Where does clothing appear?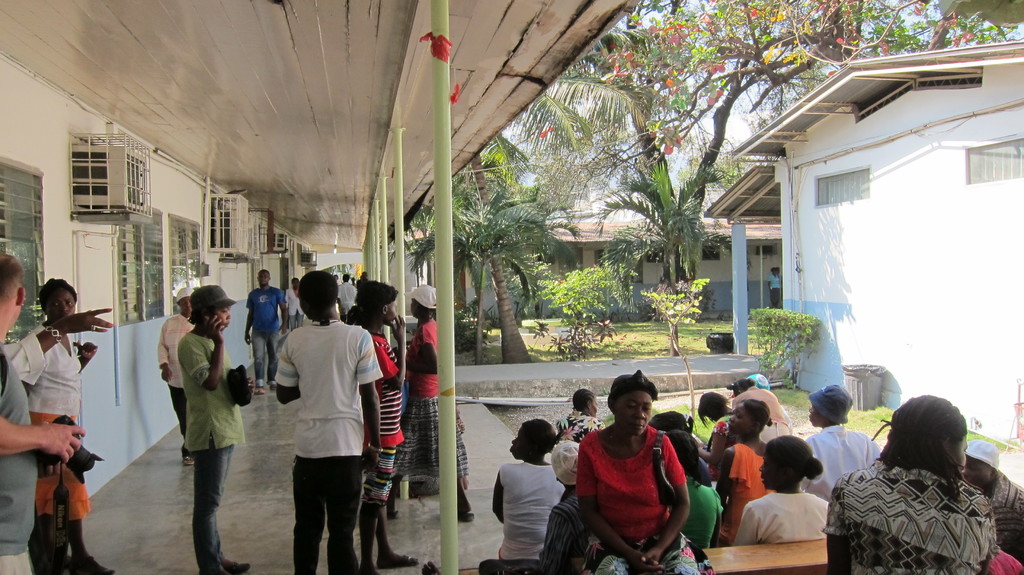
Appears at 530:492:598:574.
